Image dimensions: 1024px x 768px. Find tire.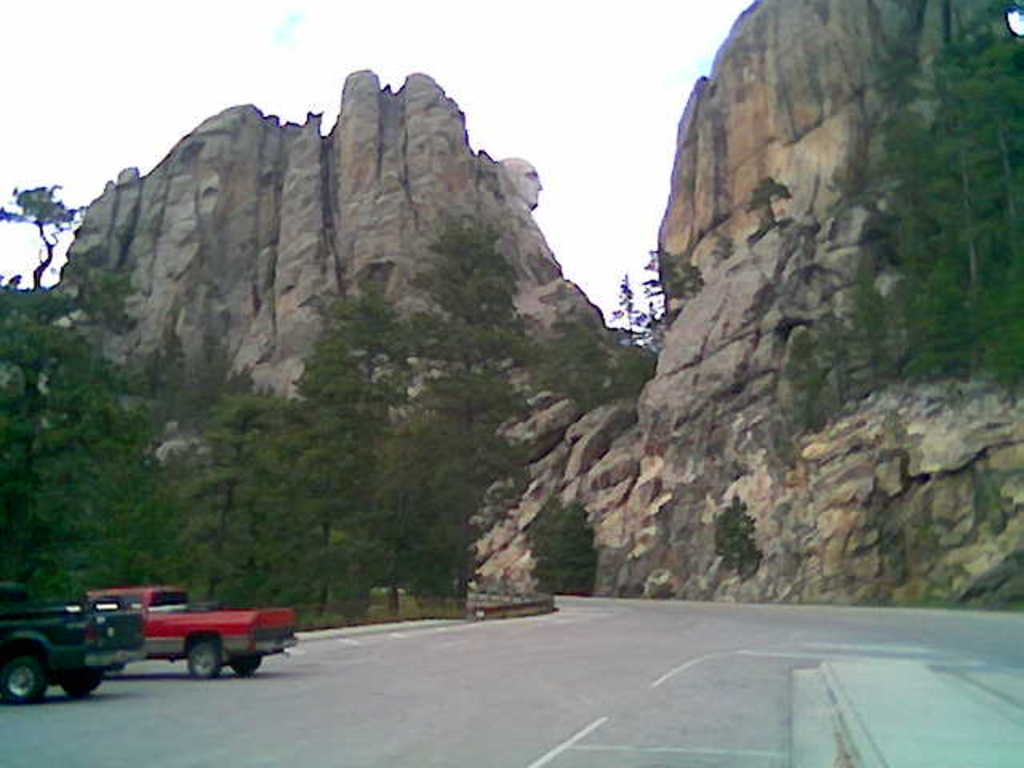
<box>58,666,93,693</box>.
